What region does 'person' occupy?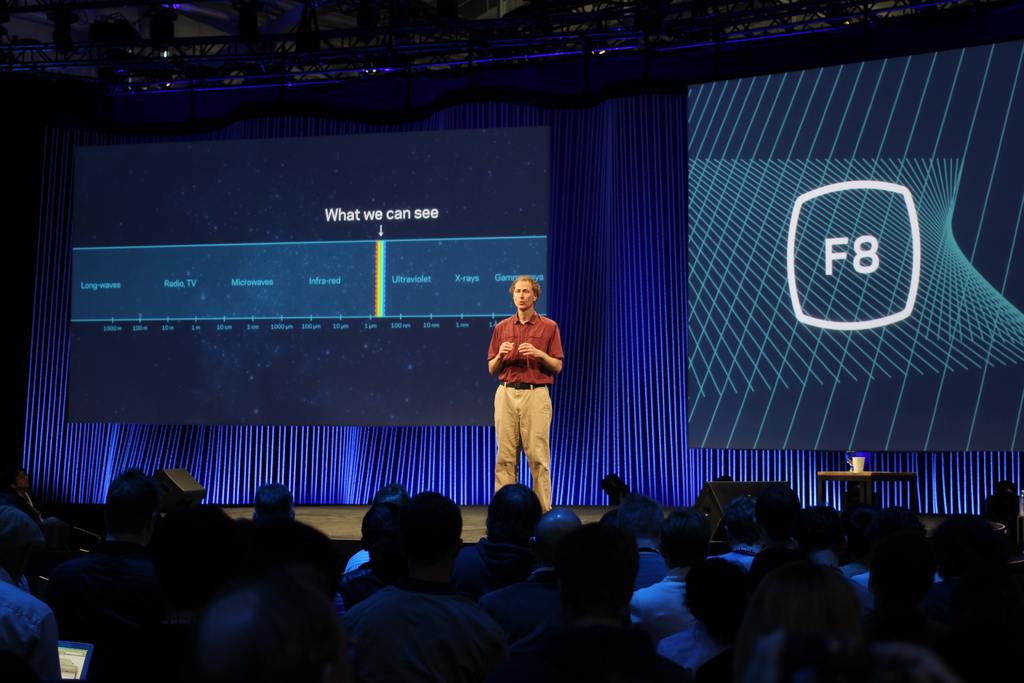
[483, 272, 561, 529].
